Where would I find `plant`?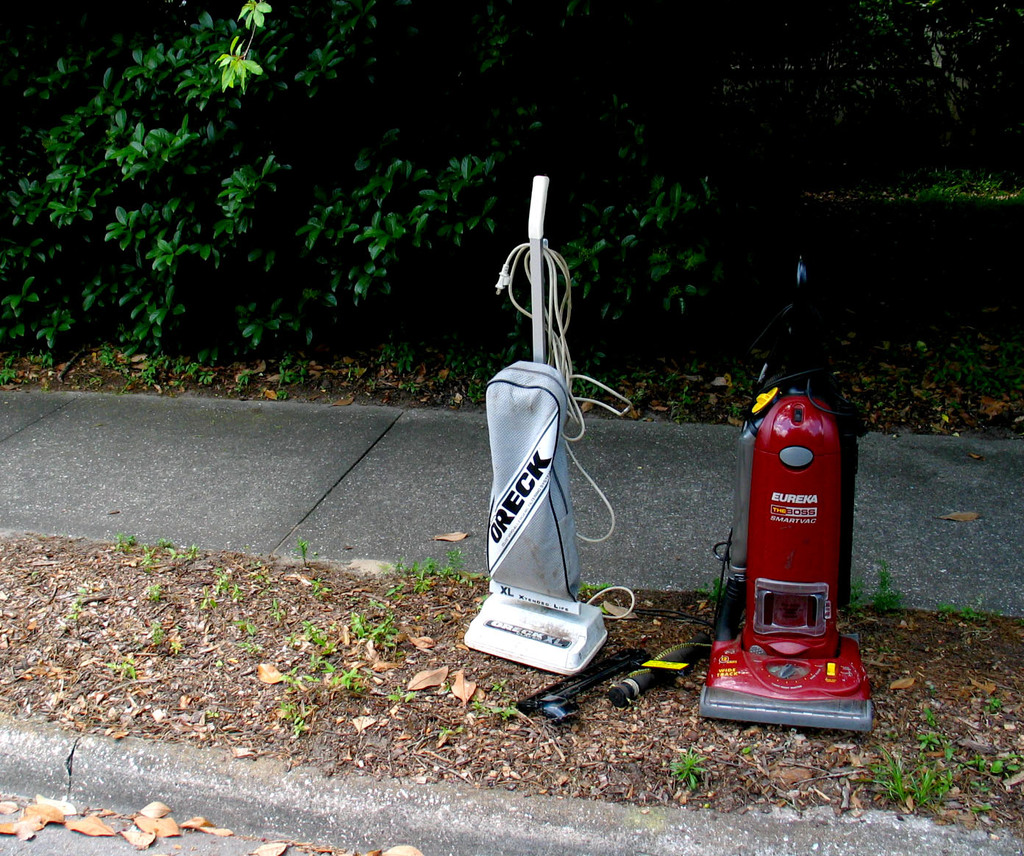
At bbox=[920, 698, 939, 730].
